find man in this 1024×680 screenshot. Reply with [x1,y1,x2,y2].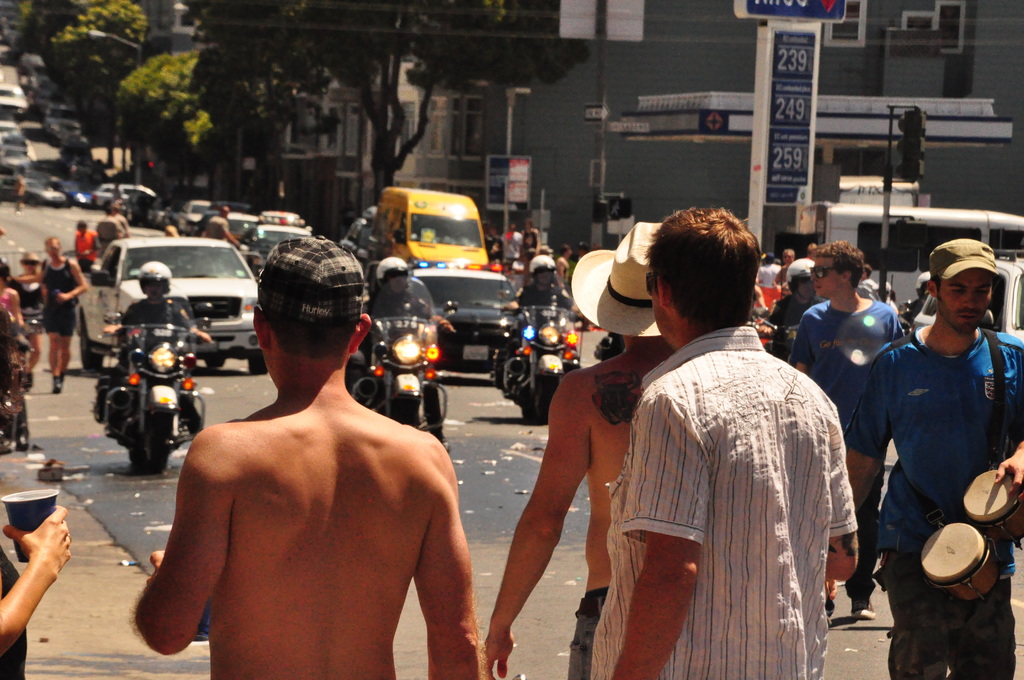
[130,238,488,679].
